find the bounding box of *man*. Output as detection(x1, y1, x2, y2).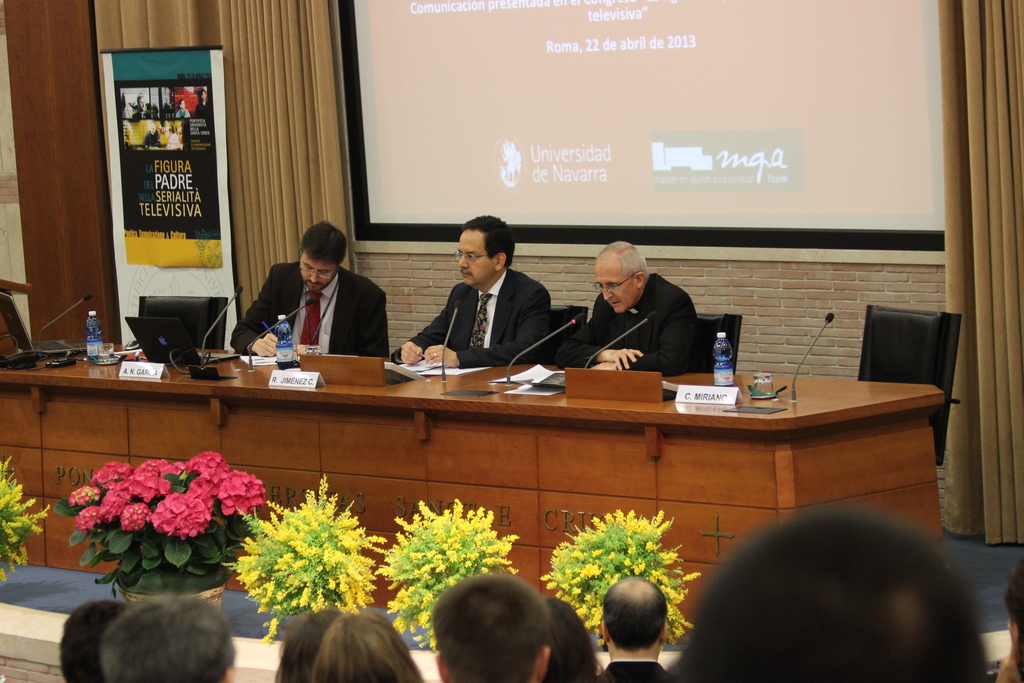
detection(563, 238, 700, 378).
